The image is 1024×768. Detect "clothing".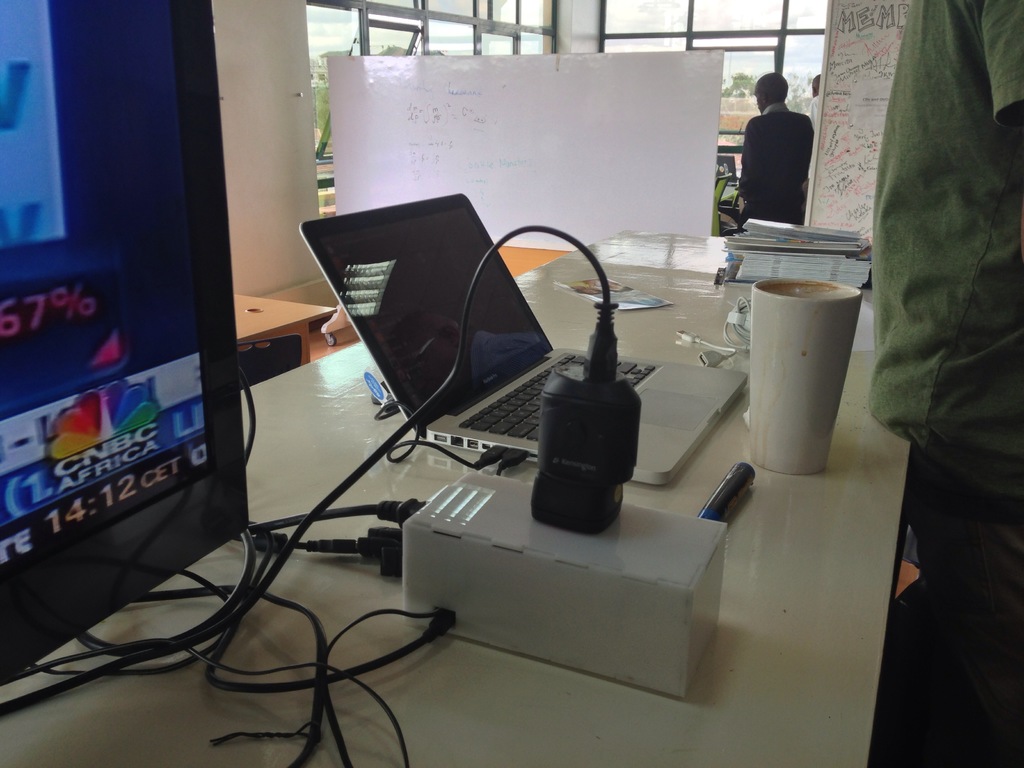
Detection: BBox(733, 80, 823, 216).
